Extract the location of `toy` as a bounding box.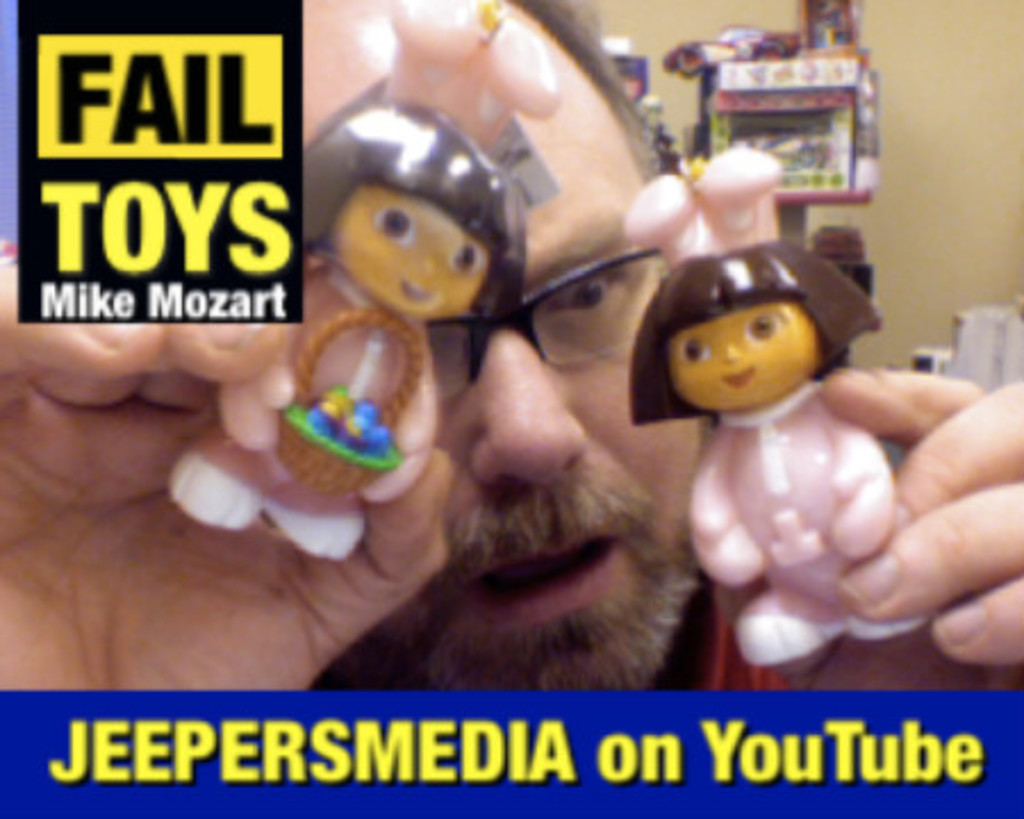
rect(168, 9, 562, 560).
